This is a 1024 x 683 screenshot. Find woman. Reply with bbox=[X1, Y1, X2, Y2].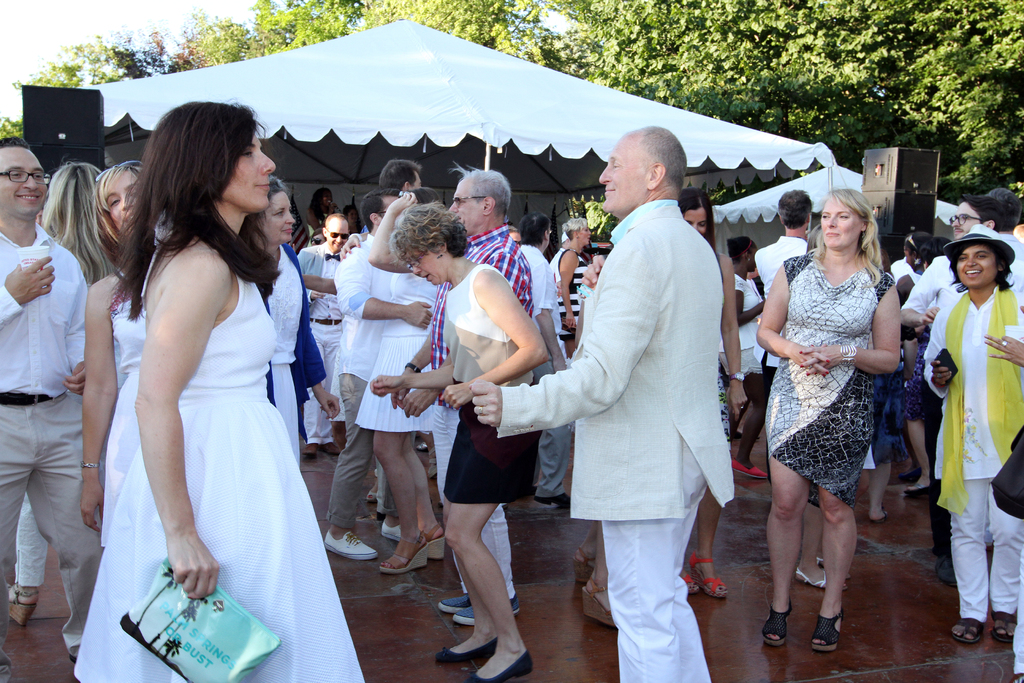
bbox=[678, 186, 747, 600].
